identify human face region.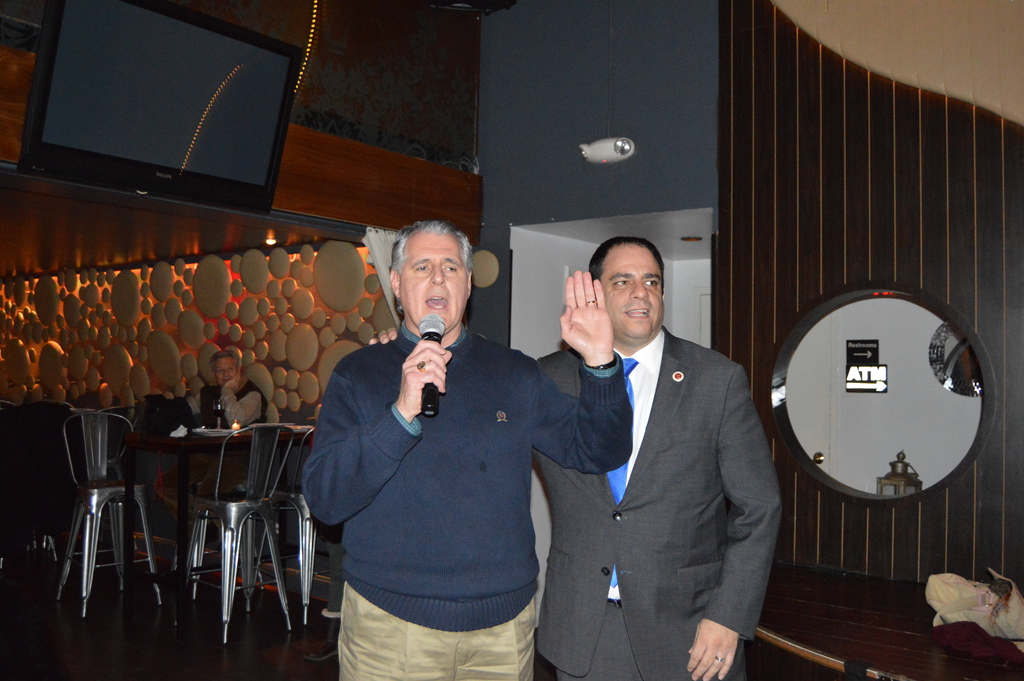
Region: <box>398,235,467,332</box>.
